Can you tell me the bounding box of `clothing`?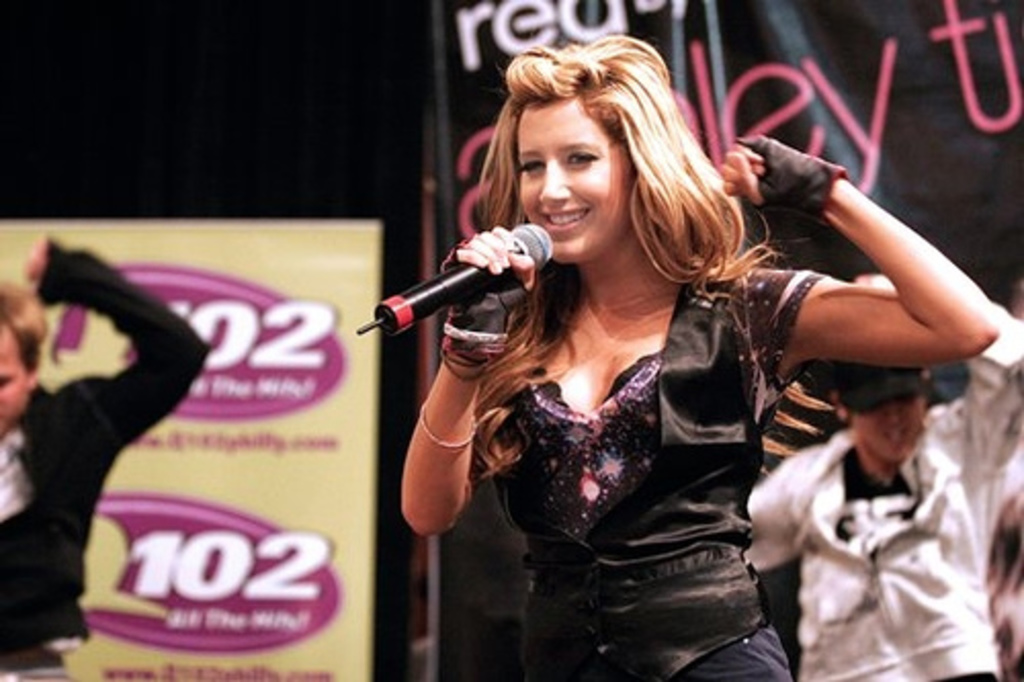
743 311 1022 680.
